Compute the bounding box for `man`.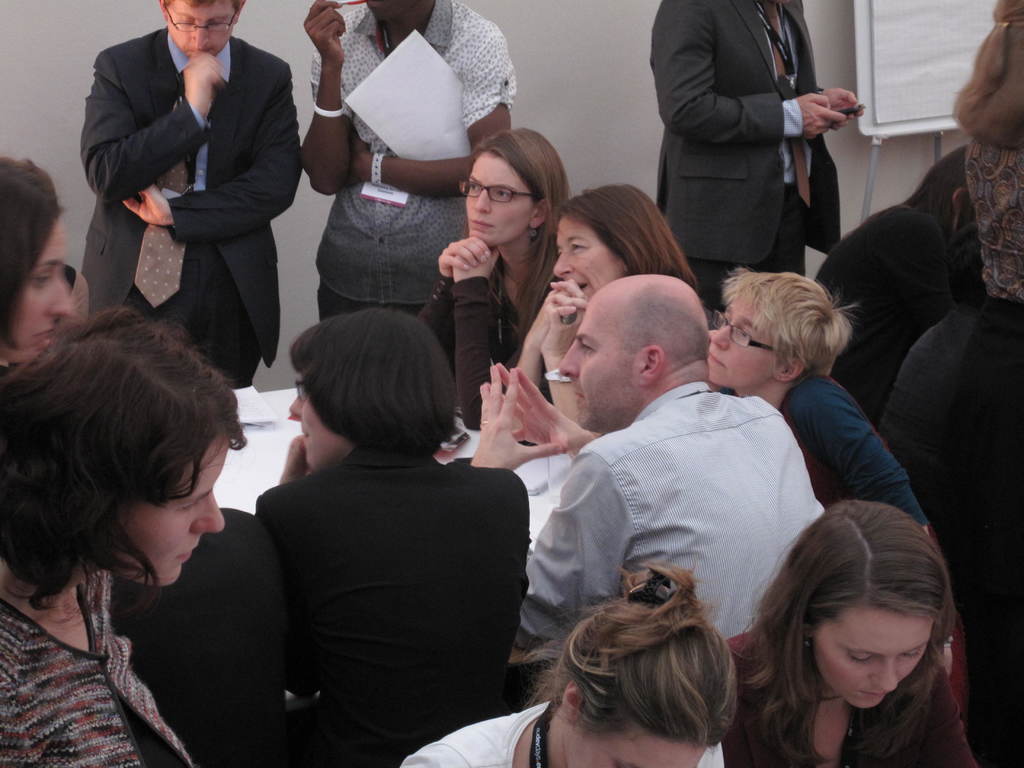
<region>650, 0, 865, 328</region>.
